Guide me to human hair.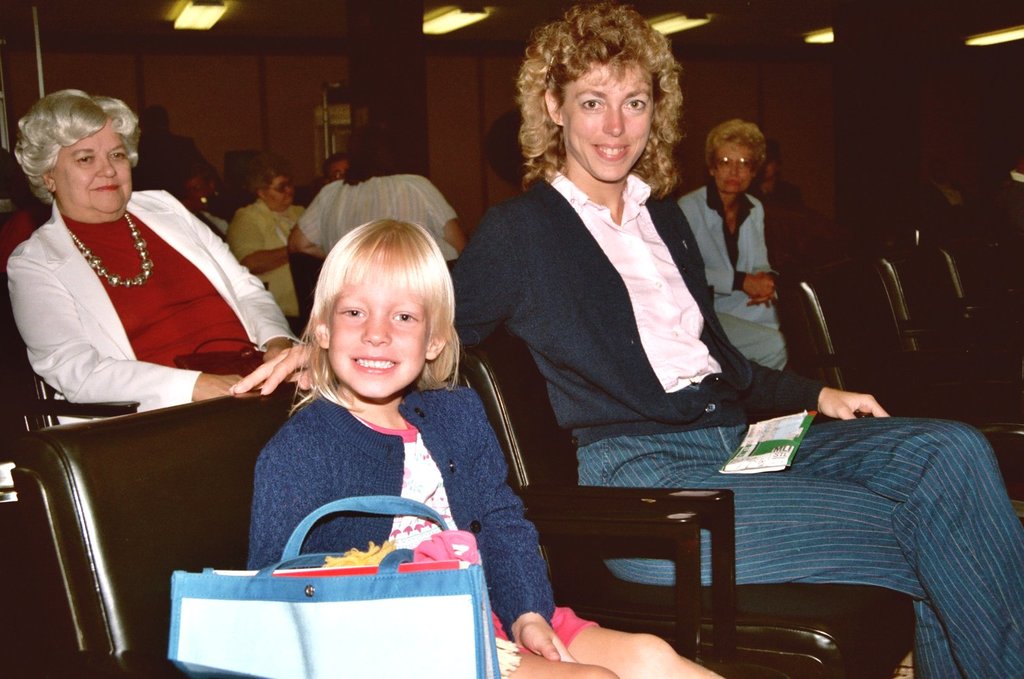
Guidance: box(185, 165, 219, 202).
